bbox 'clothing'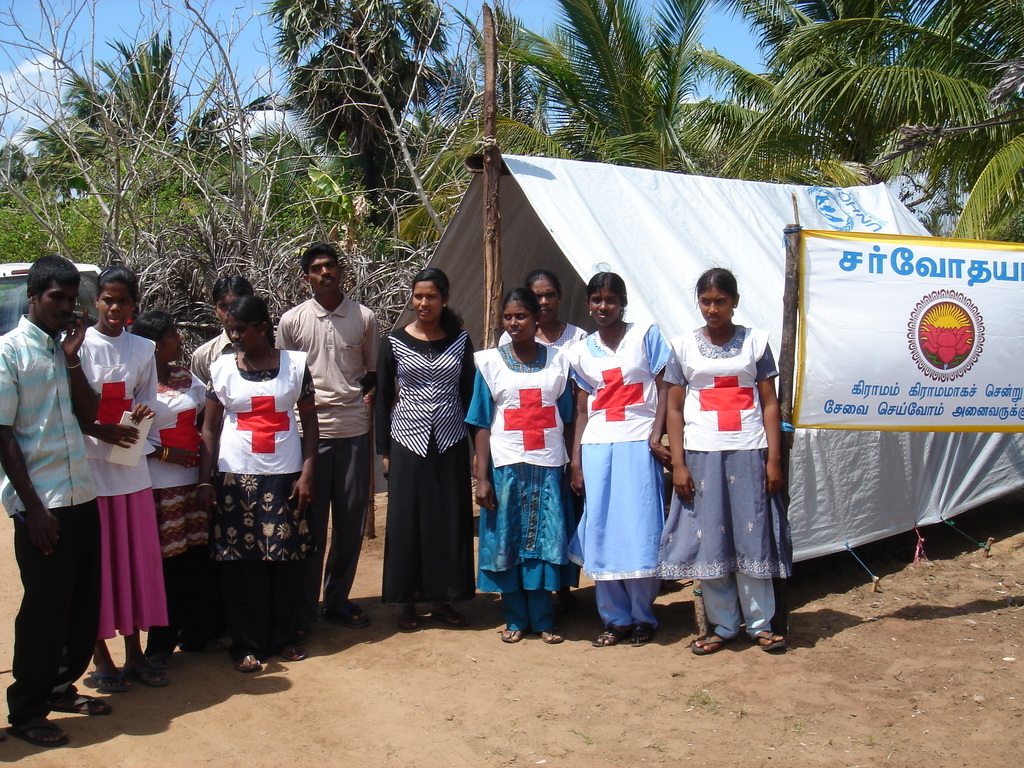
x1=89, y1=486, x2=166, y2=641
